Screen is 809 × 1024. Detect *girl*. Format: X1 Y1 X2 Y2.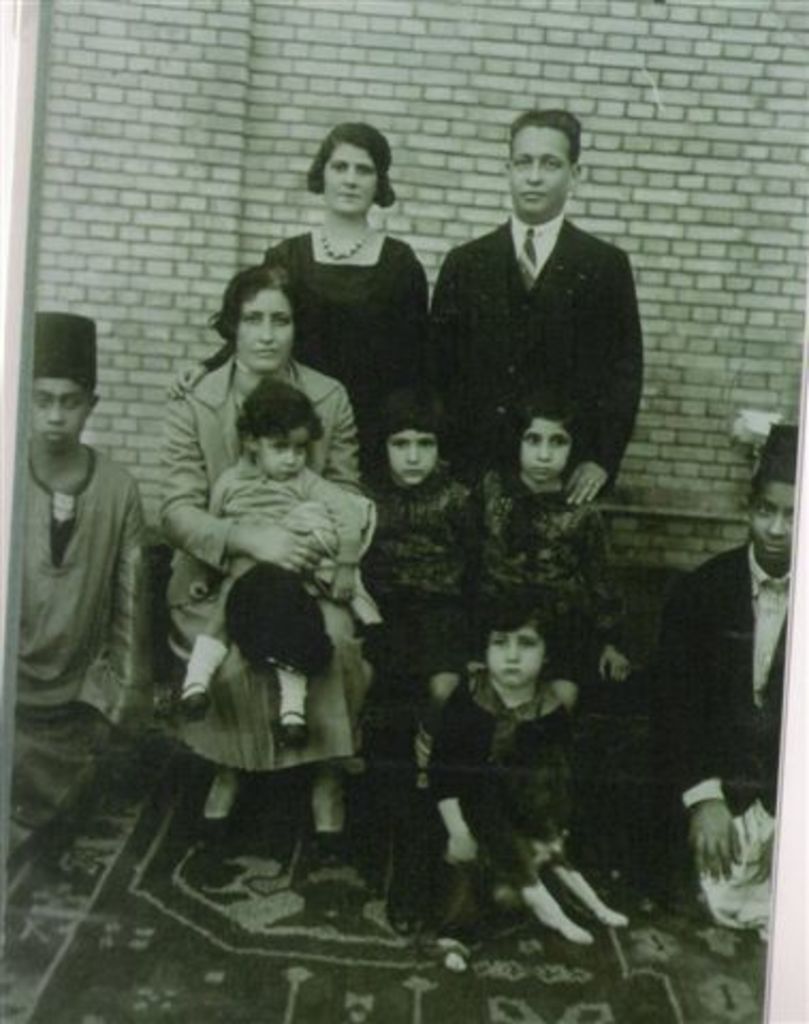
356 390 461 798.
